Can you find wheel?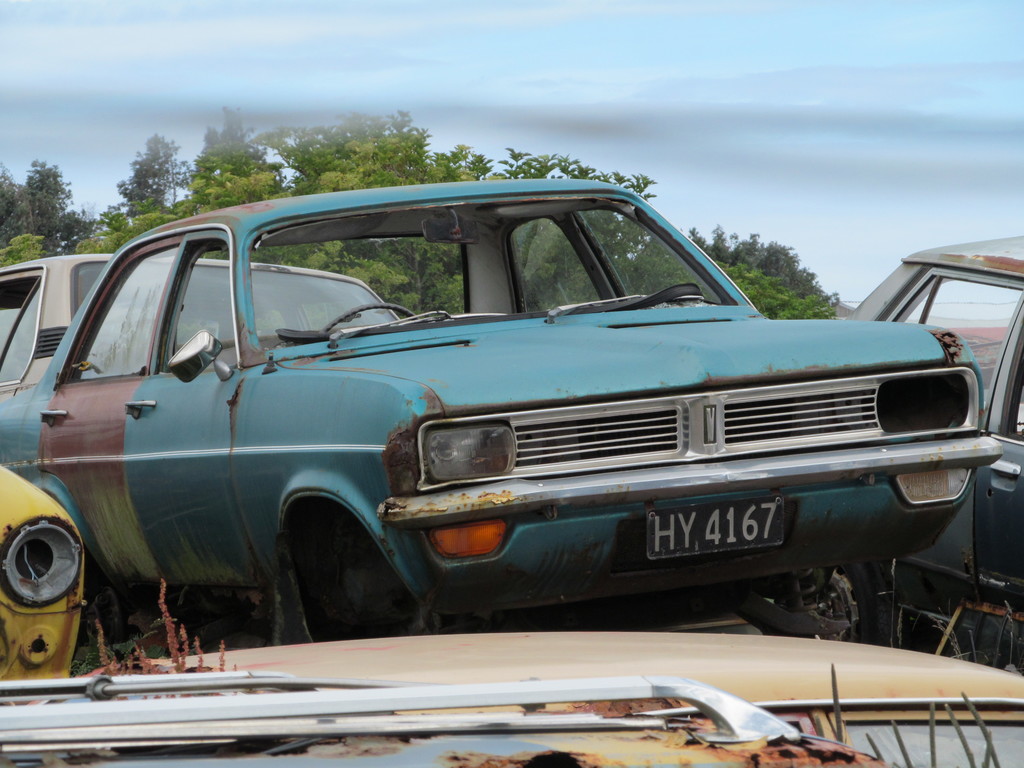
Yes, bounding box: {"left": 322, "top": 300, "right": 412, "bottom": 334}.
